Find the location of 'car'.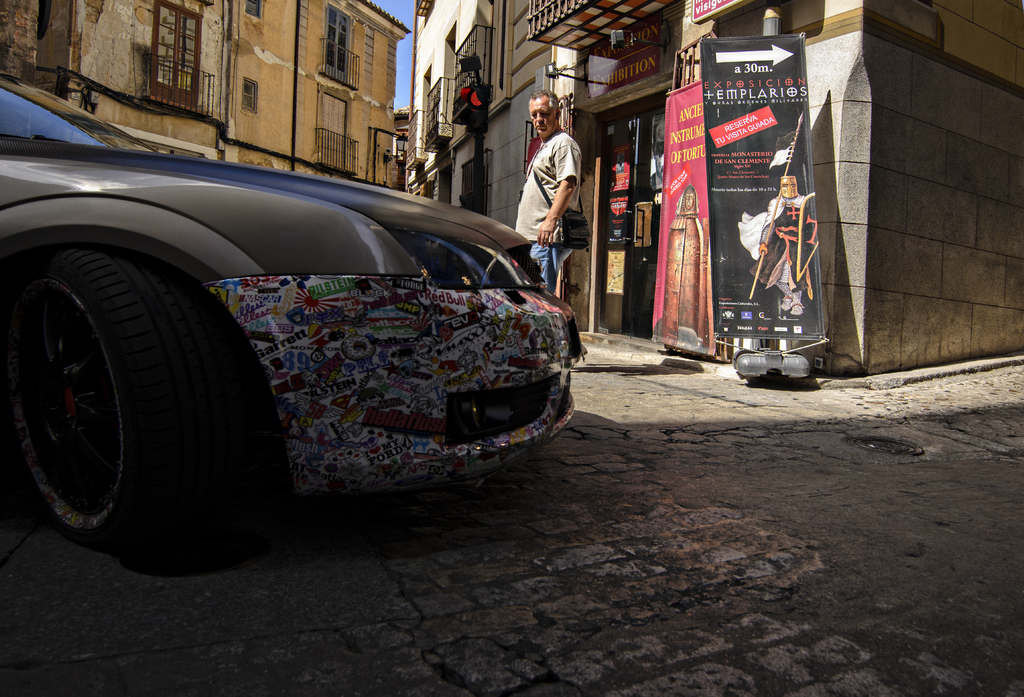
Location: (left=0, top=74, right=581, bottom=527).
